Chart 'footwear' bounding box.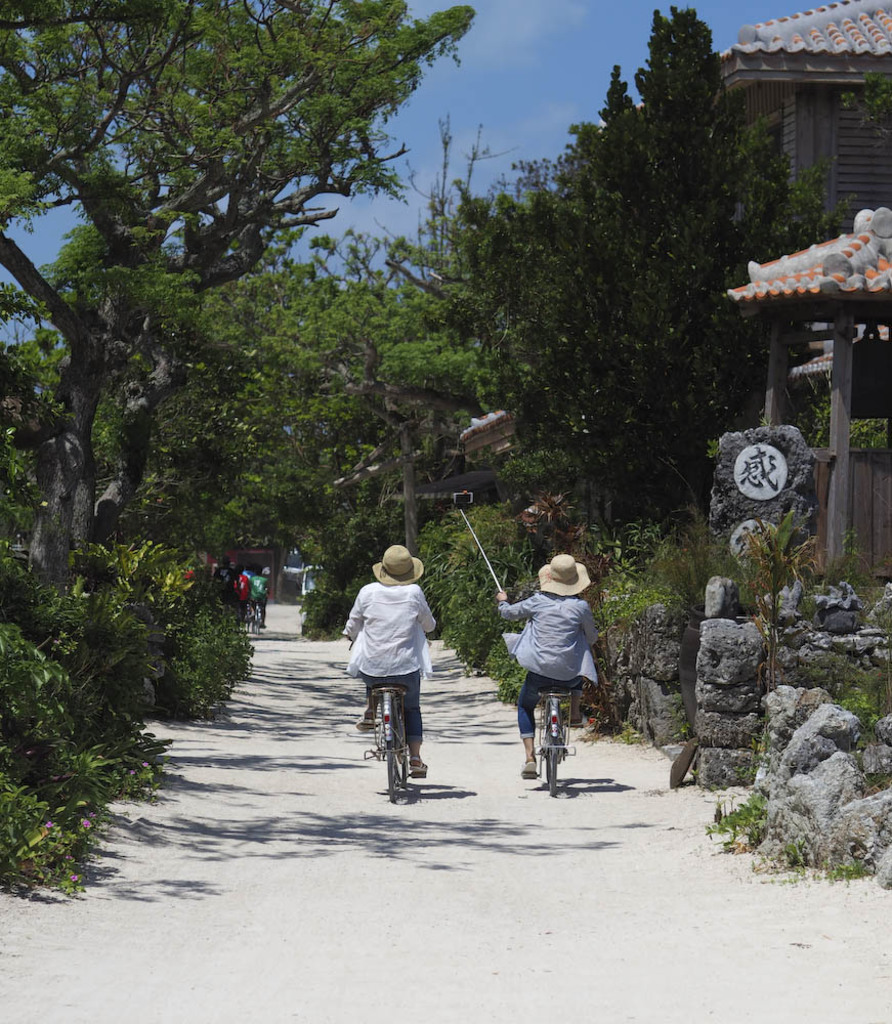
Charted: x1=360 y1=710 x2=373 y2=733.
